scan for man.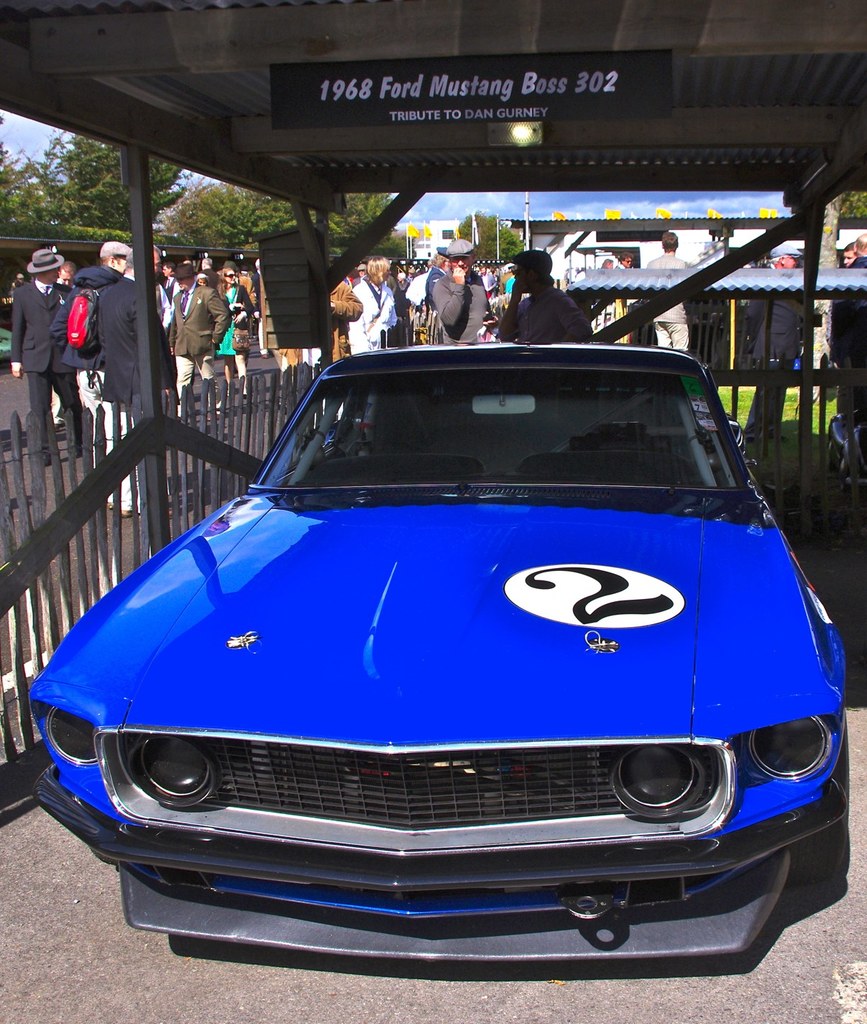
Scan result: region(54, 237, 136, 456).
